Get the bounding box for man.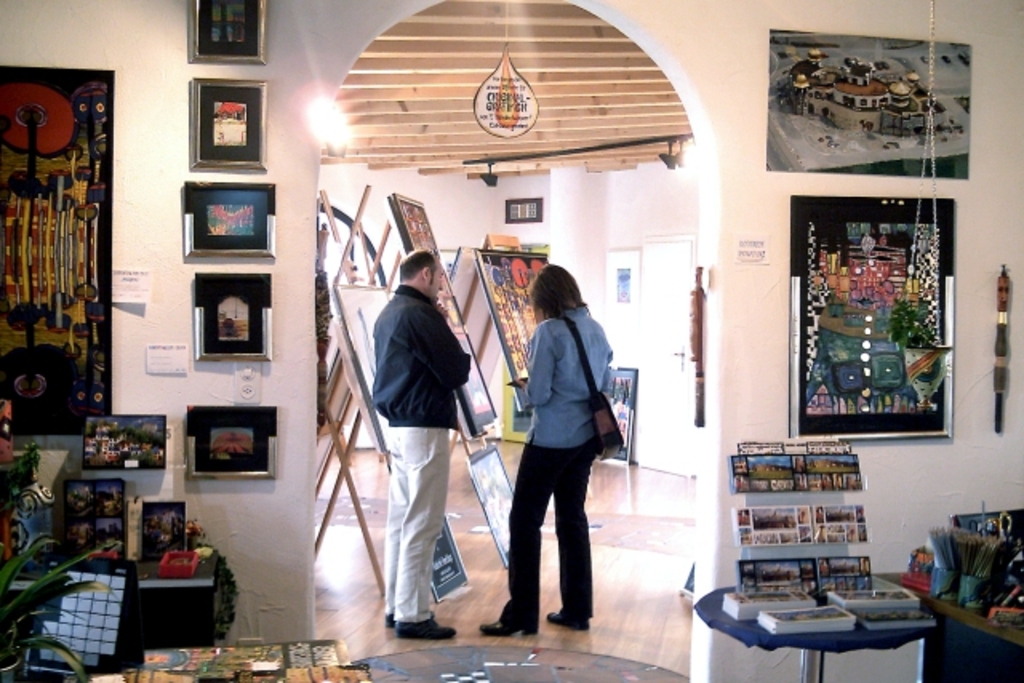
rect(482, 266, 613, 637).
